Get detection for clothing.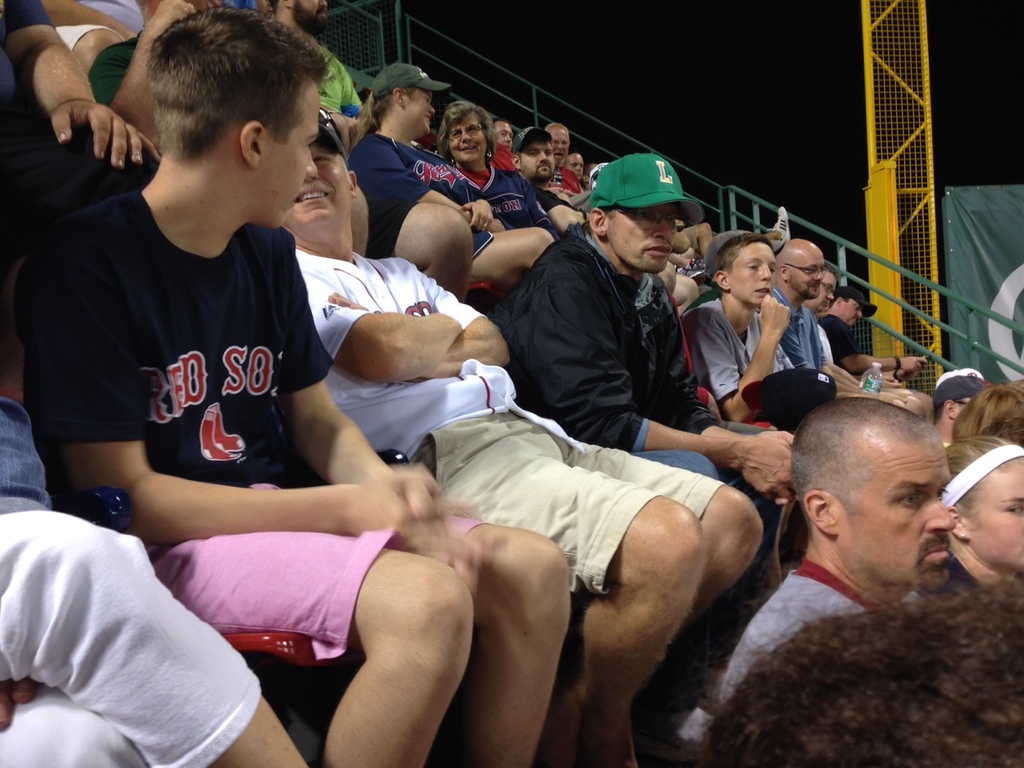
Detection: left=806, top=314, right=833, bottom=374.
